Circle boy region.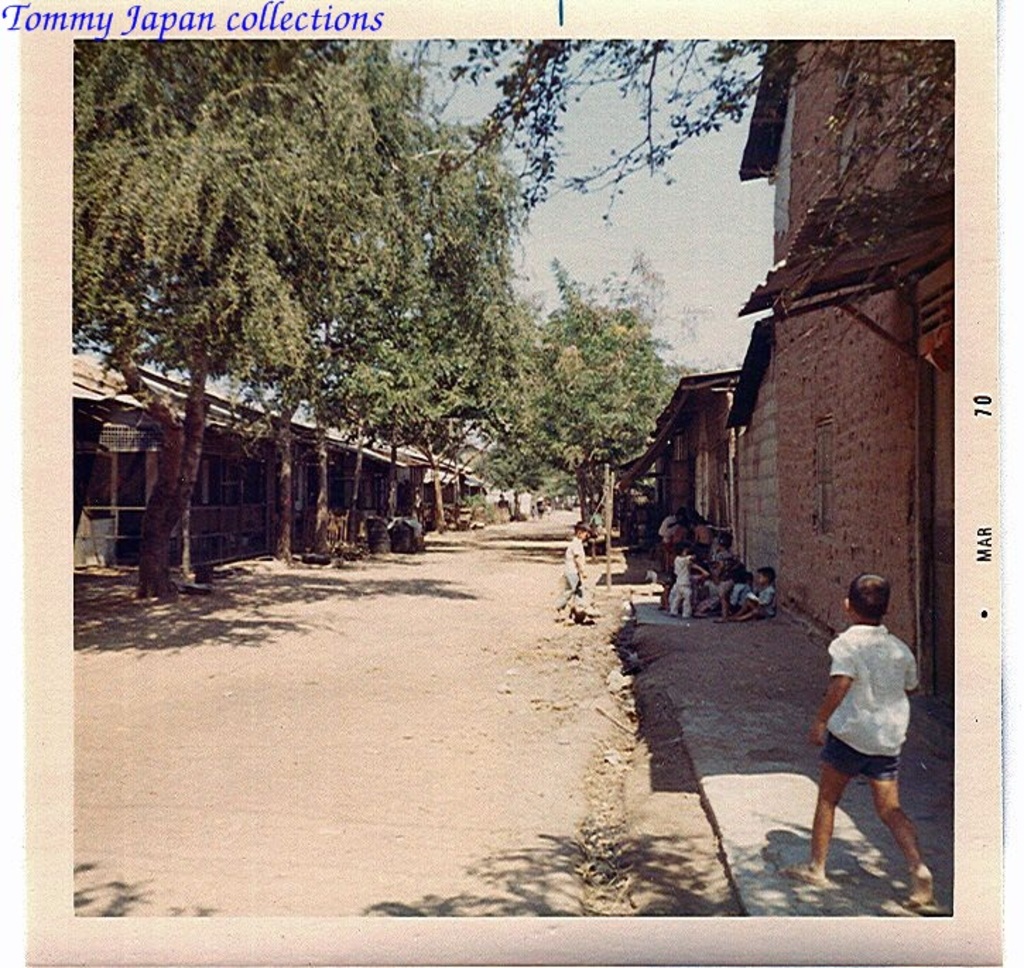
Region: x1=552, y1=520, x2=595, y2=623.
